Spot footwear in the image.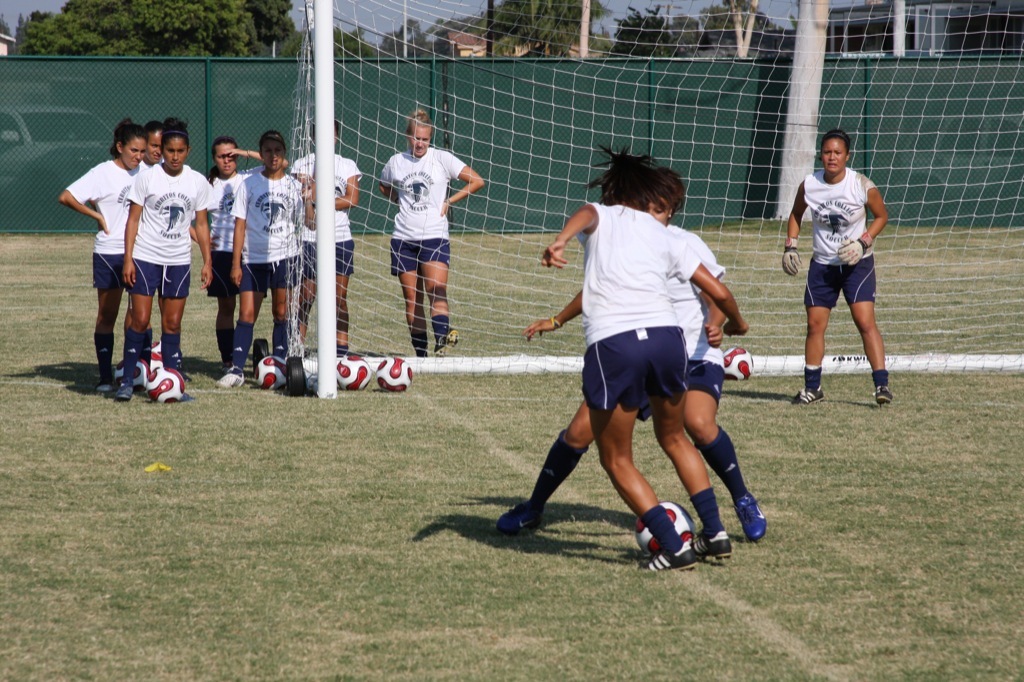
footwear found at [left=792, top=385, right=823, bottom=402].
